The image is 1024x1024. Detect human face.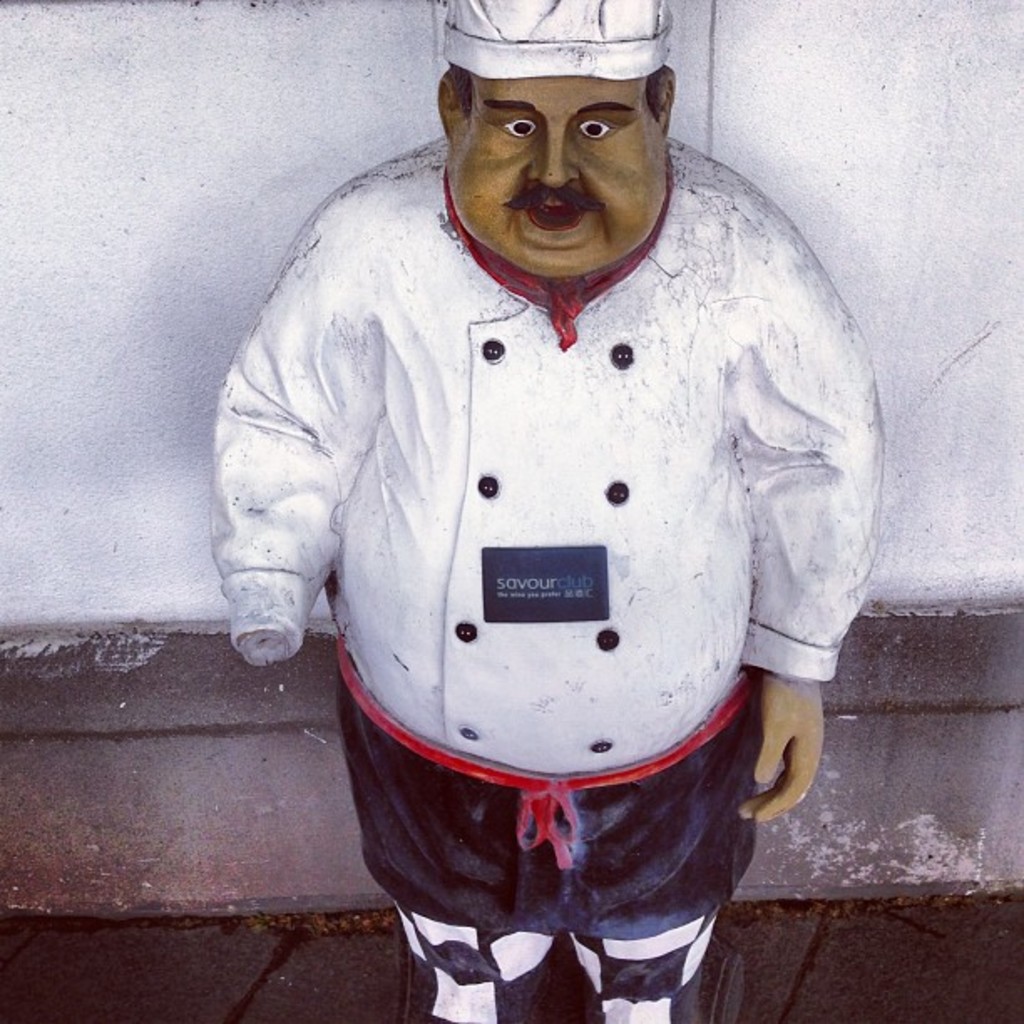
Detection: {"left": 448, "top": 70, "right": 666, "bottom": 279}.
